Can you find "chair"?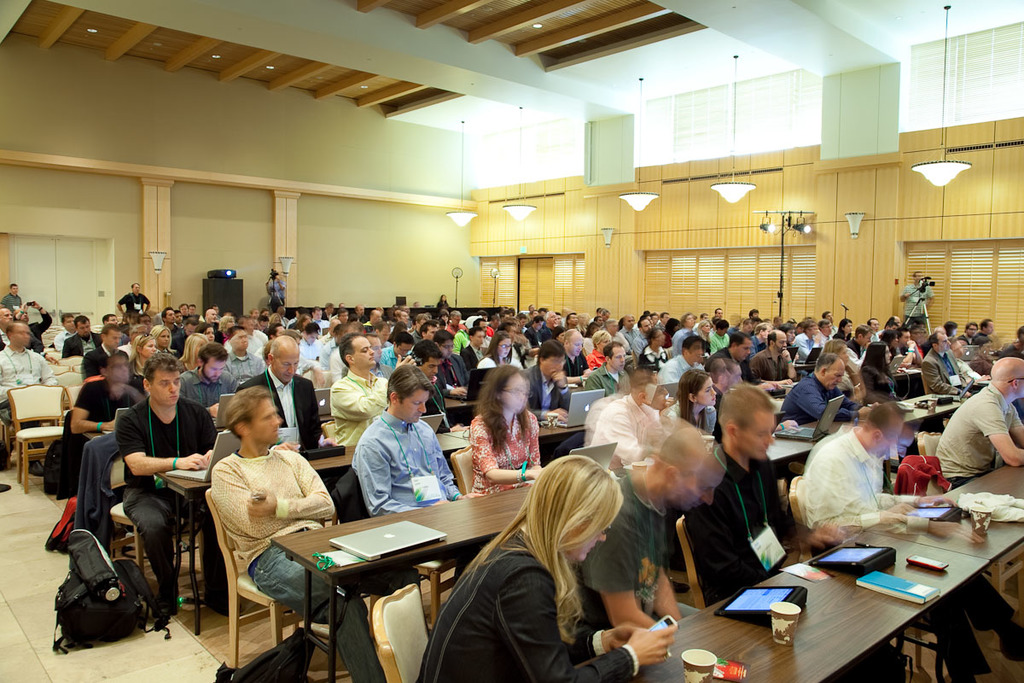
Yes, bounding box: bbox=[63, 382, 85, 426].
